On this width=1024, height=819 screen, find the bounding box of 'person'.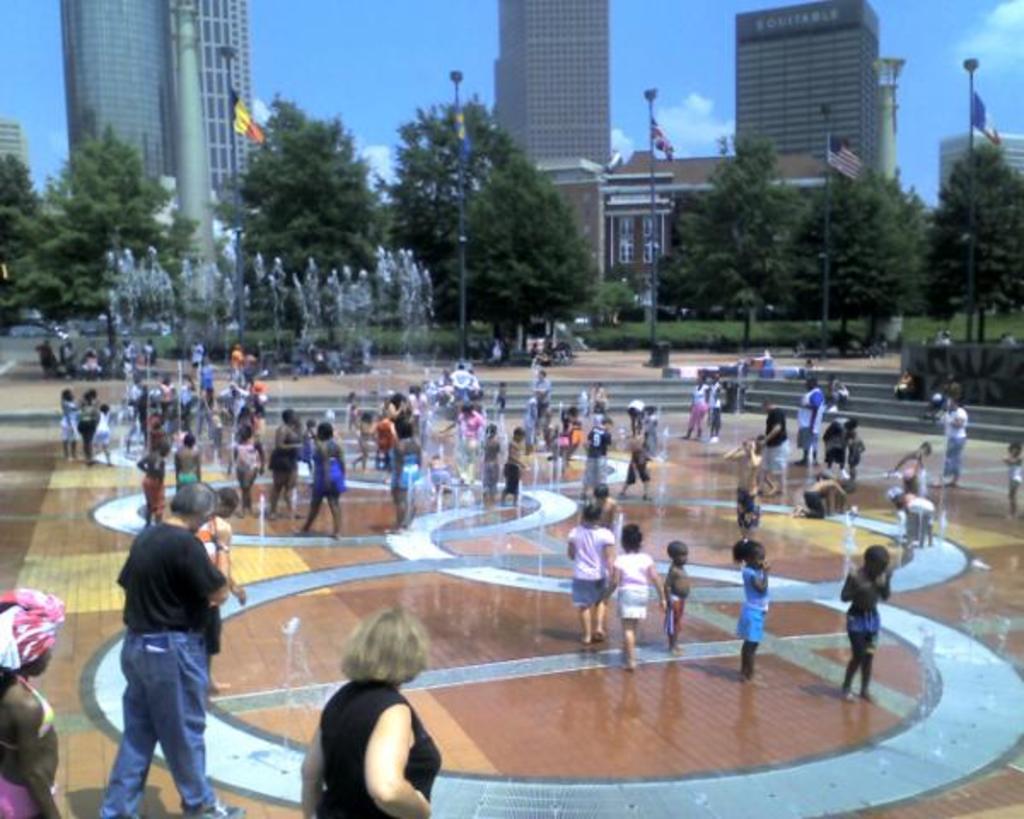
Bounding box: (882,488,937,551).
